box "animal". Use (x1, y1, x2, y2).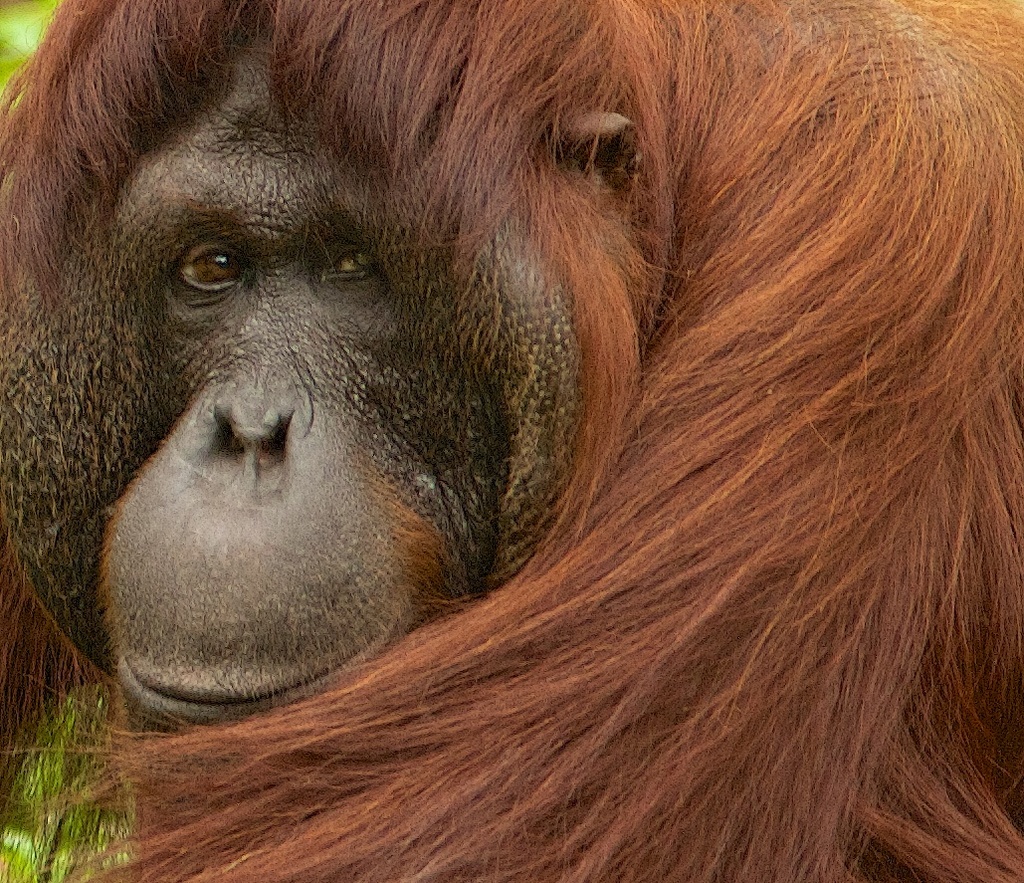
(0, 0, 1023, 882).
